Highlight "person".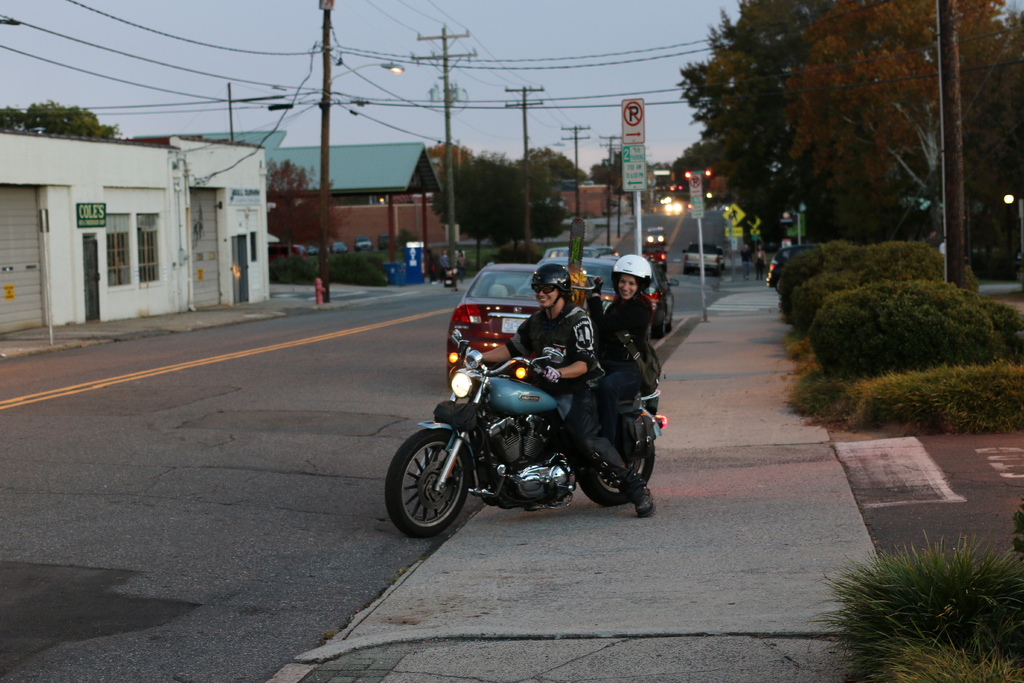
Highlighted region: region(740, 243, 749, 281).
